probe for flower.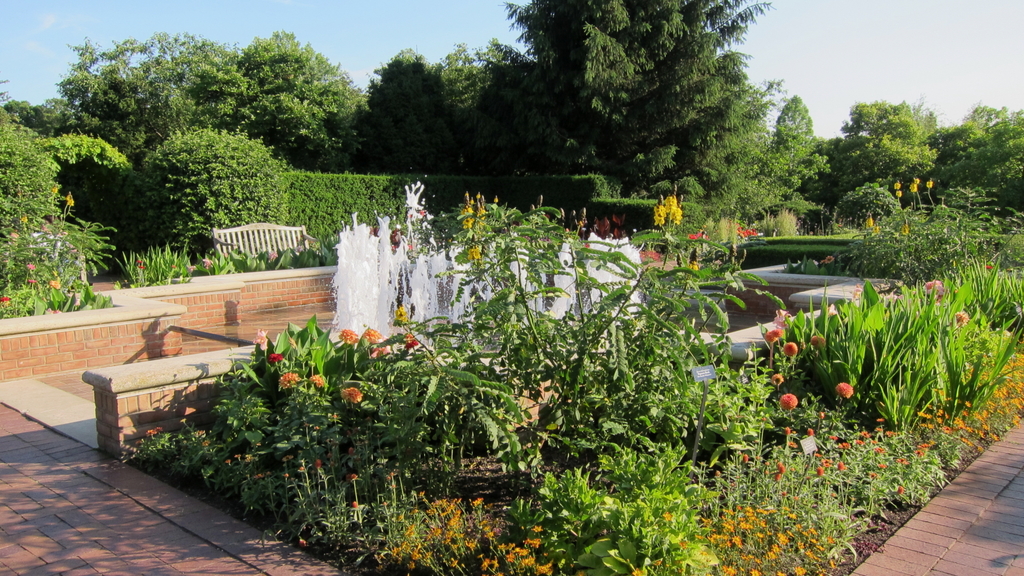
Probe result: box(253, 327, 269, 351).
